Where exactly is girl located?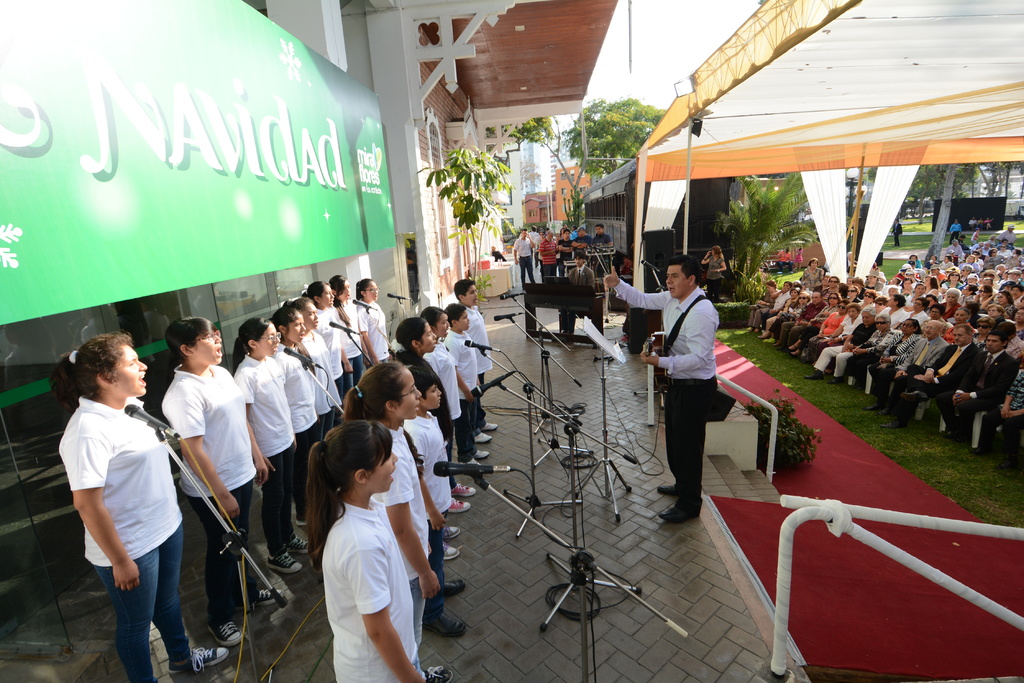
Its bounding box is box(390, 314, 461, 559).
